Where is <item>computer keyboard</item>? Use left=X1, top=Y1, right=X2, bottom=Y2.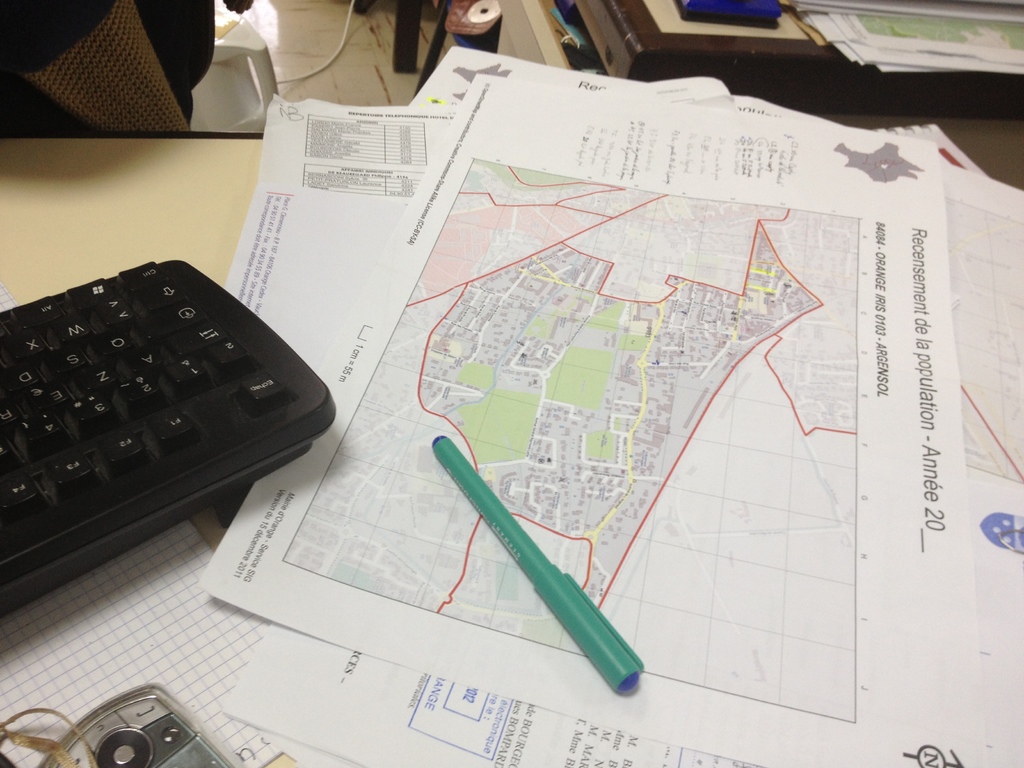
left=0, top=253, right=341, bottom=623.
